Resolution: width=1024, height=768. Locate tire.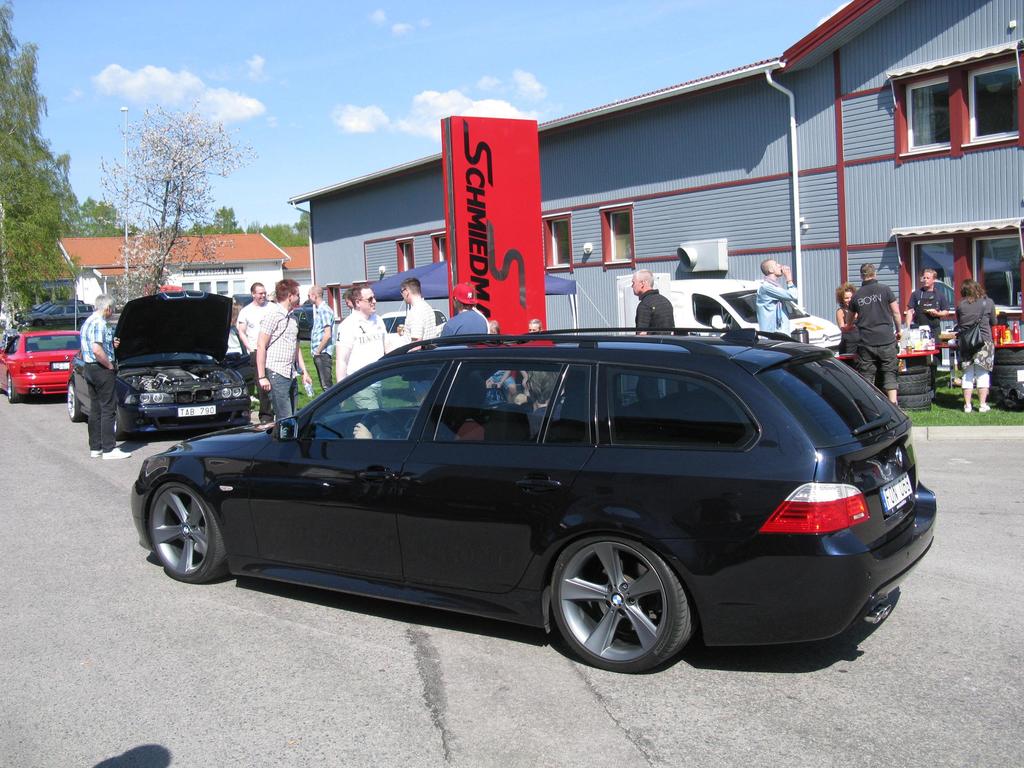
(895, 395, 935, 413).
